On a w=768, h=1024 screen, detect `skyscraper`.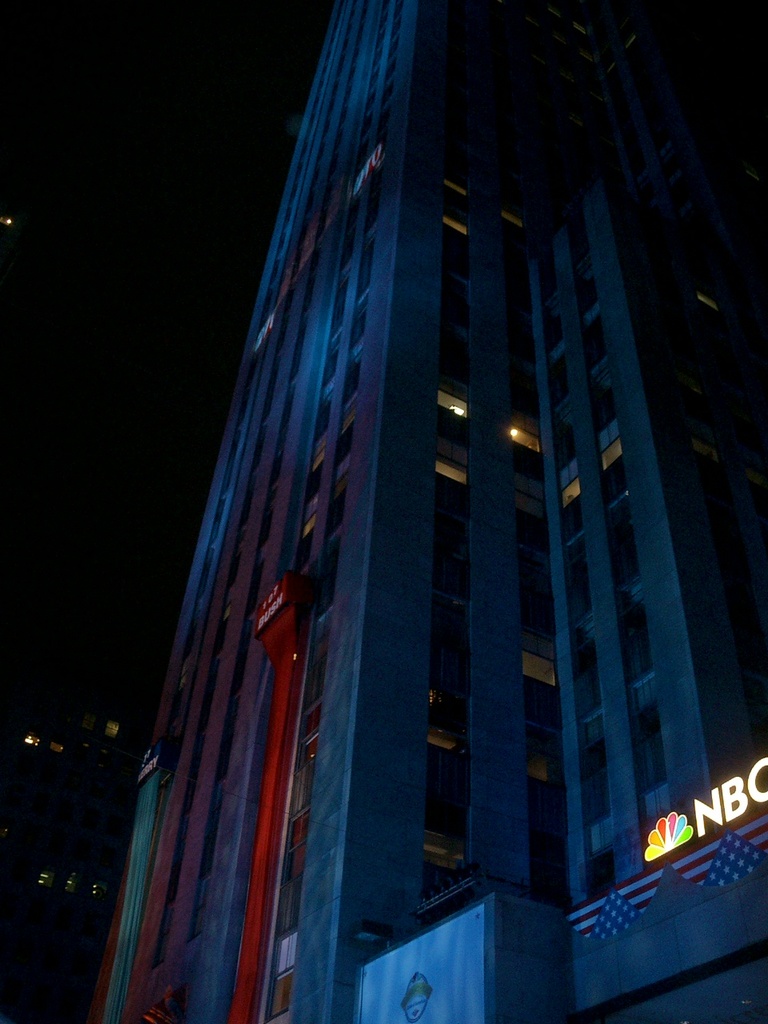
bbox=(76, 0, 758, 1007).
